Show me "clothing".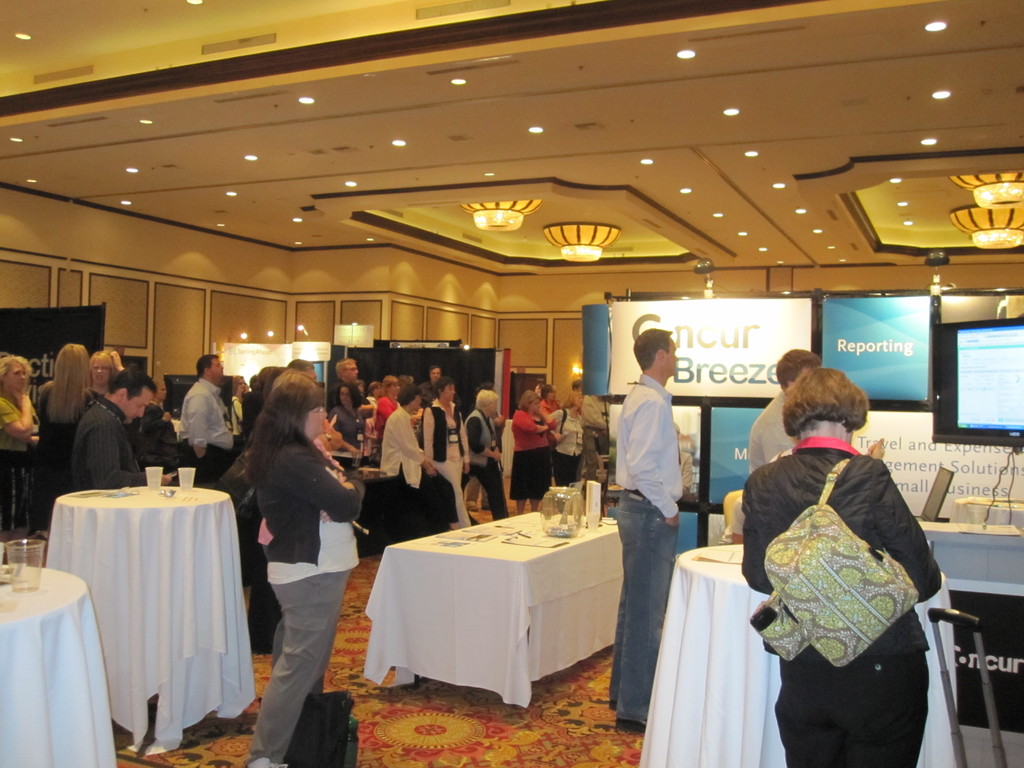
"clothing" is here: left=556, top=408, right=589, bottom=480.
